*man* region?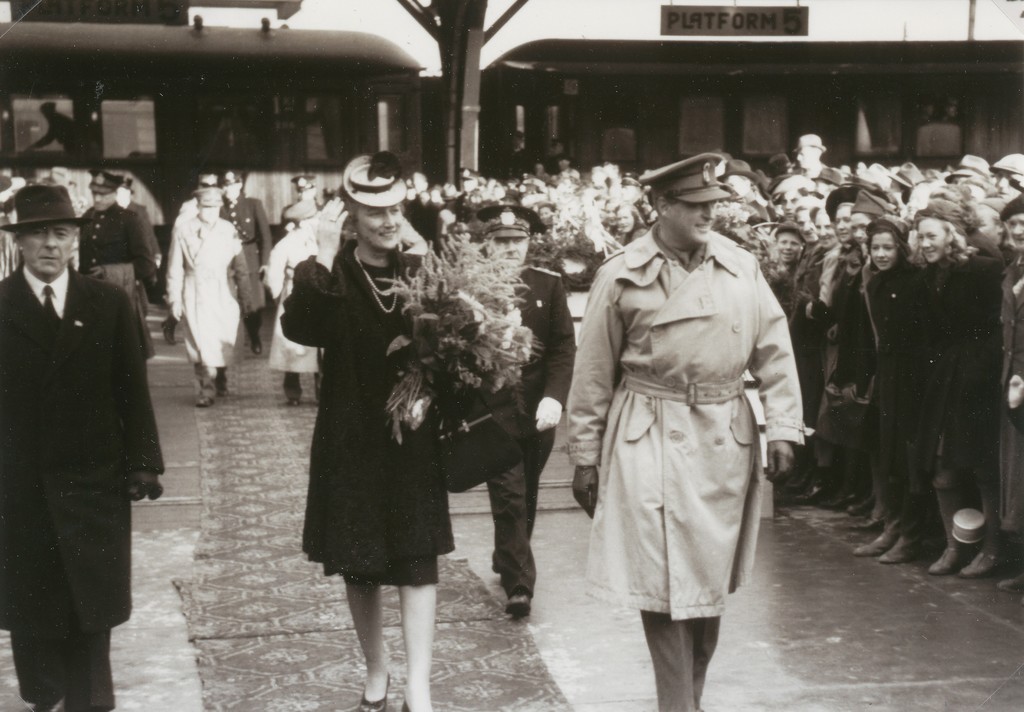
select_region(264, 195, 320, 405)
